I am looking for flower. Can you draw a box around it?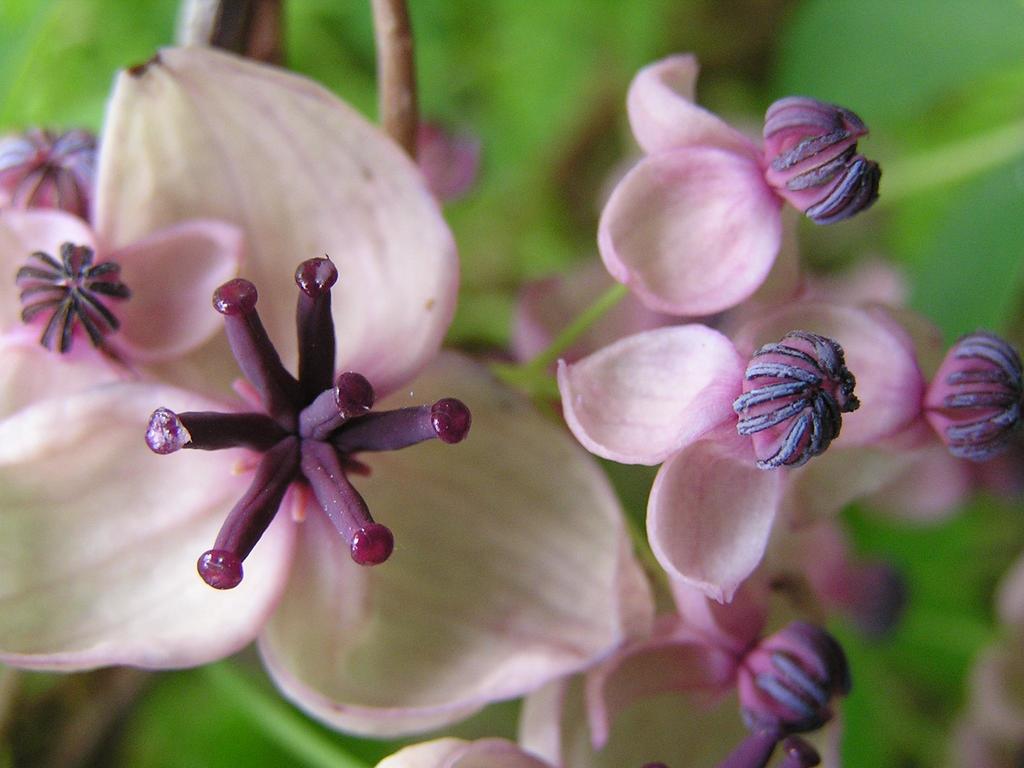
Sure, the bounding box is {"left": 547, "top": 333, "right": 867, "bottom": 601}.
